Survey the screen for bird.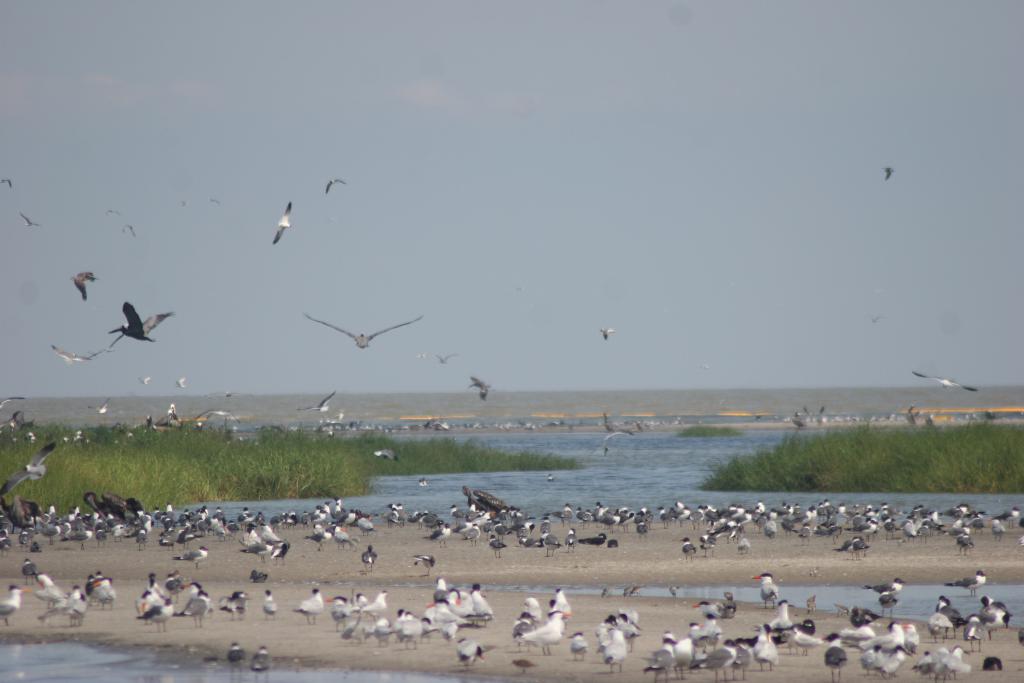
Survey found: left=70, top=272, right=99, bottom=302.
